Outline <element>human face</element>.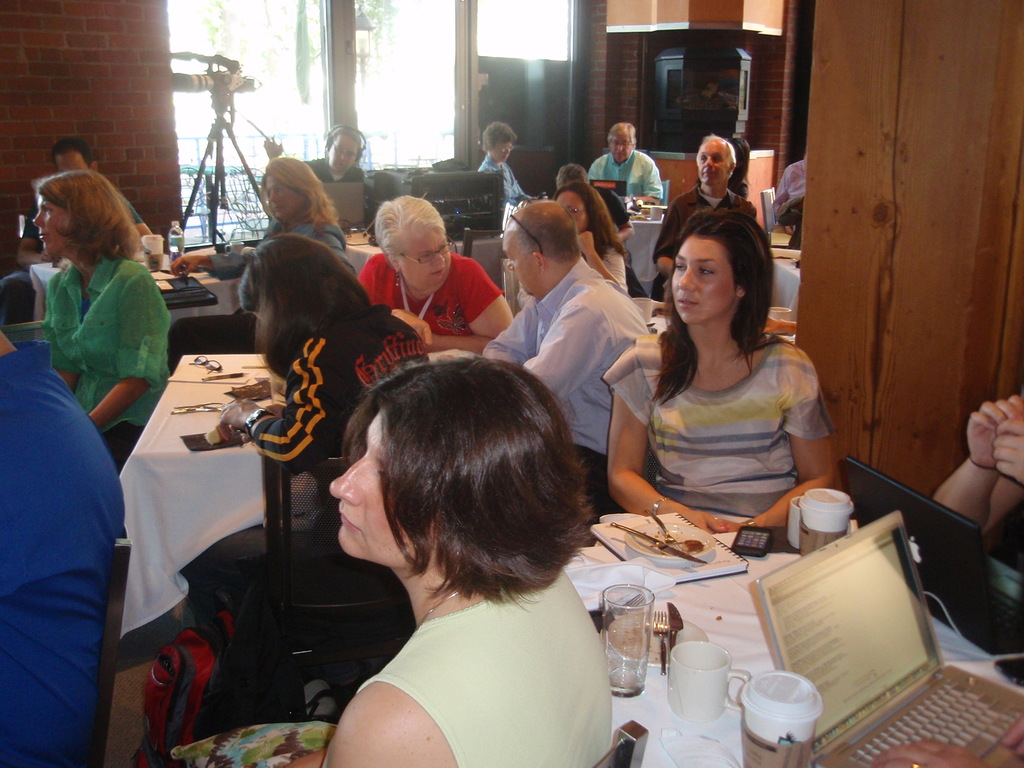
Outline: <region>329, 134, 362, 179</region>.
